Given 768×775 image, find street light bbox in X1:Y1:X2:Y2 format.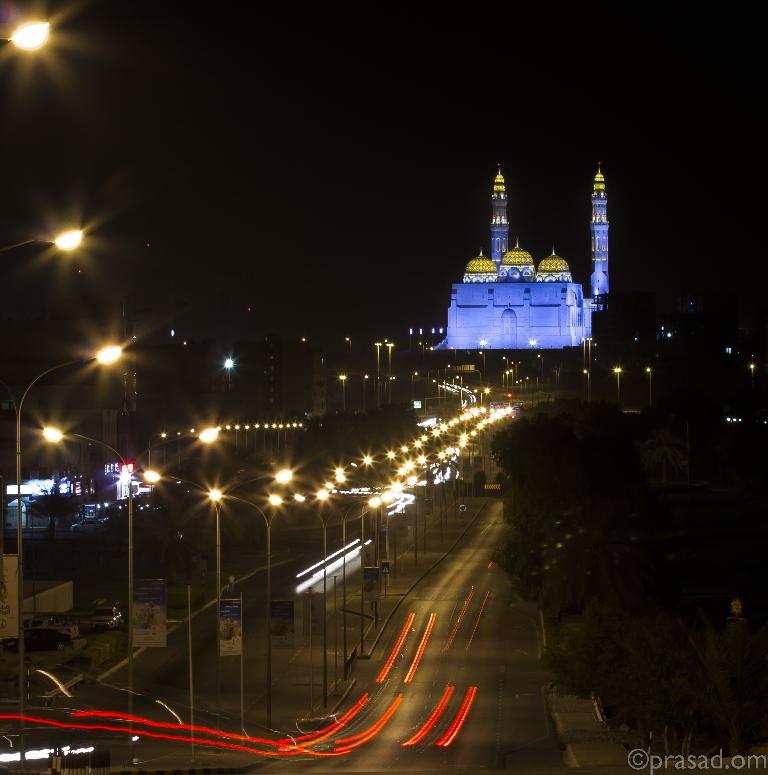
410:370:419:402.
